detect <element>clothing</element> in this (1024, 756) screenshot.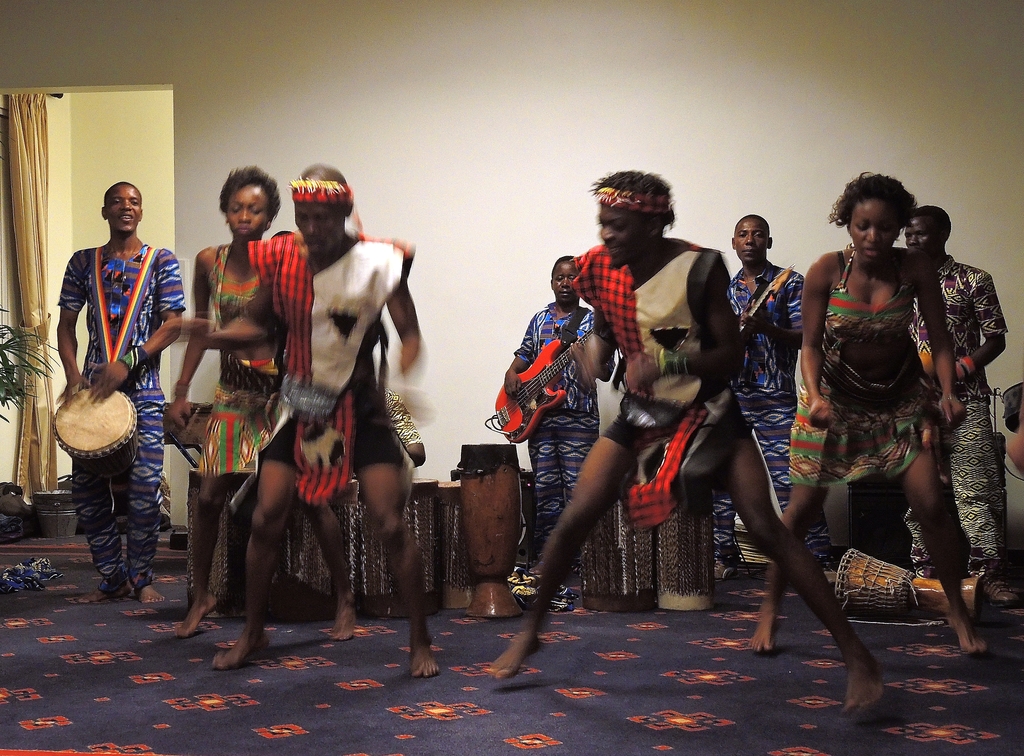
Detection: <bbox>189, 241, 286, 483</bbox>.
